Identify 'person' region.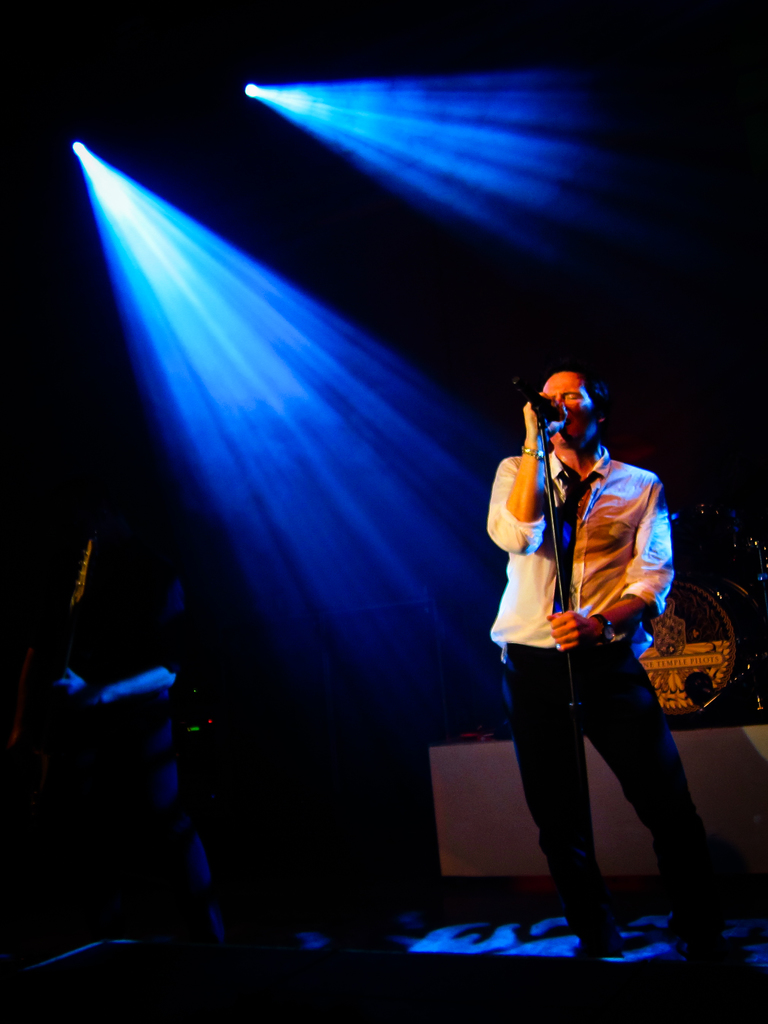
Region: l=475, t=368, r=682, b=961.
